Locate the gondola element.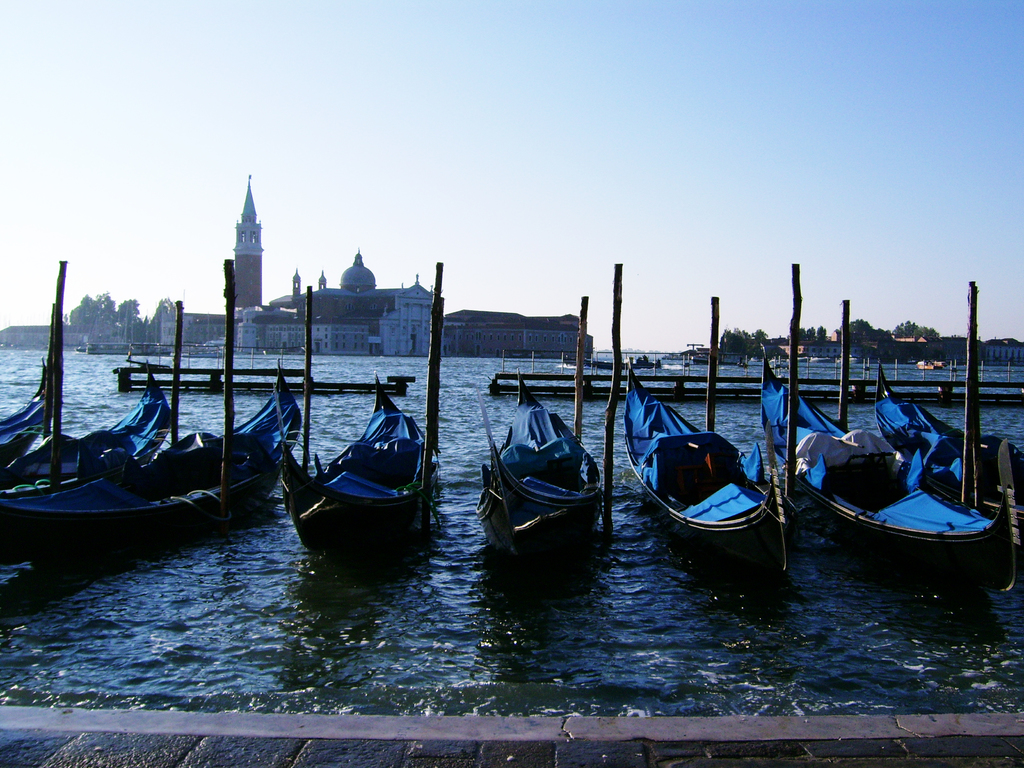
Element bbox: select_region(626, 363, 774, 585).
